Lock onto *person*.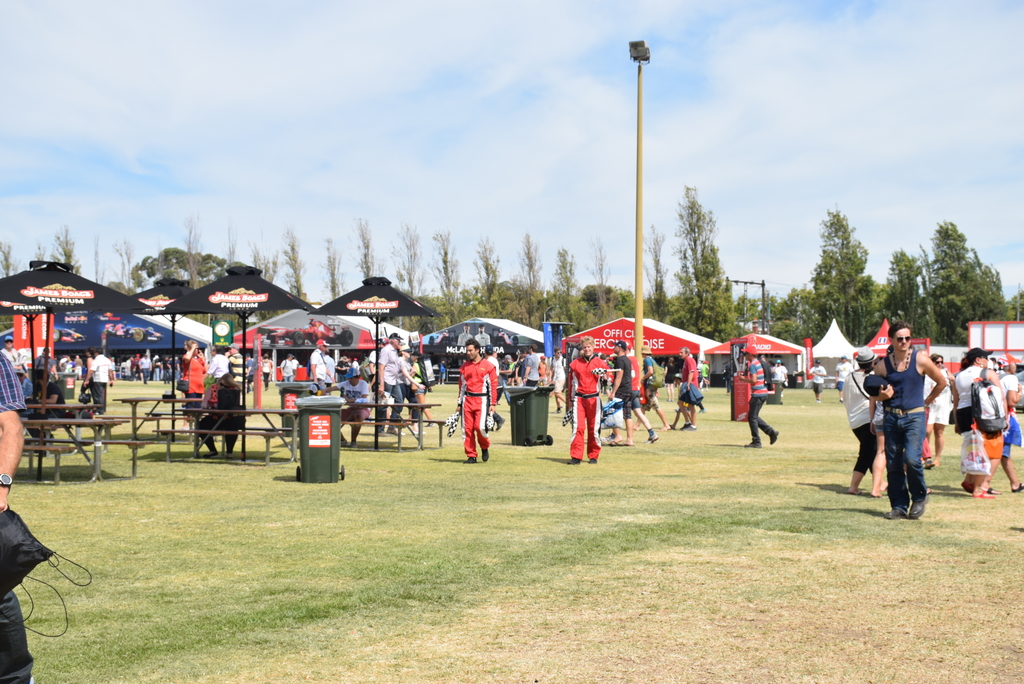
Locked: left=813, top=353, right=824, bottom=401.
